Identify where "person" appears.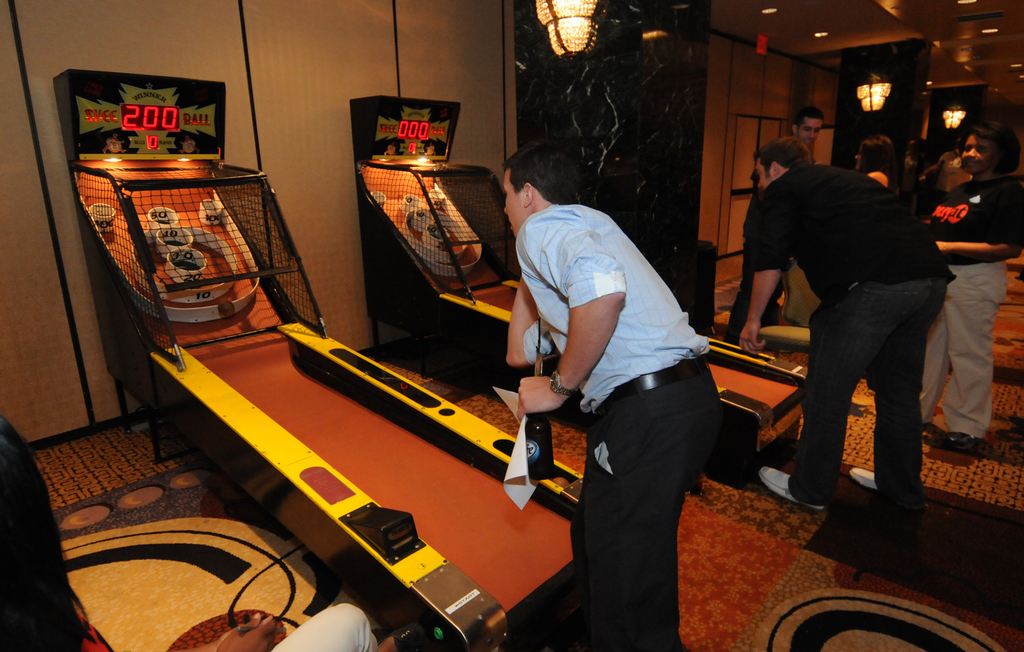
Appears at (503,143,722,651).
